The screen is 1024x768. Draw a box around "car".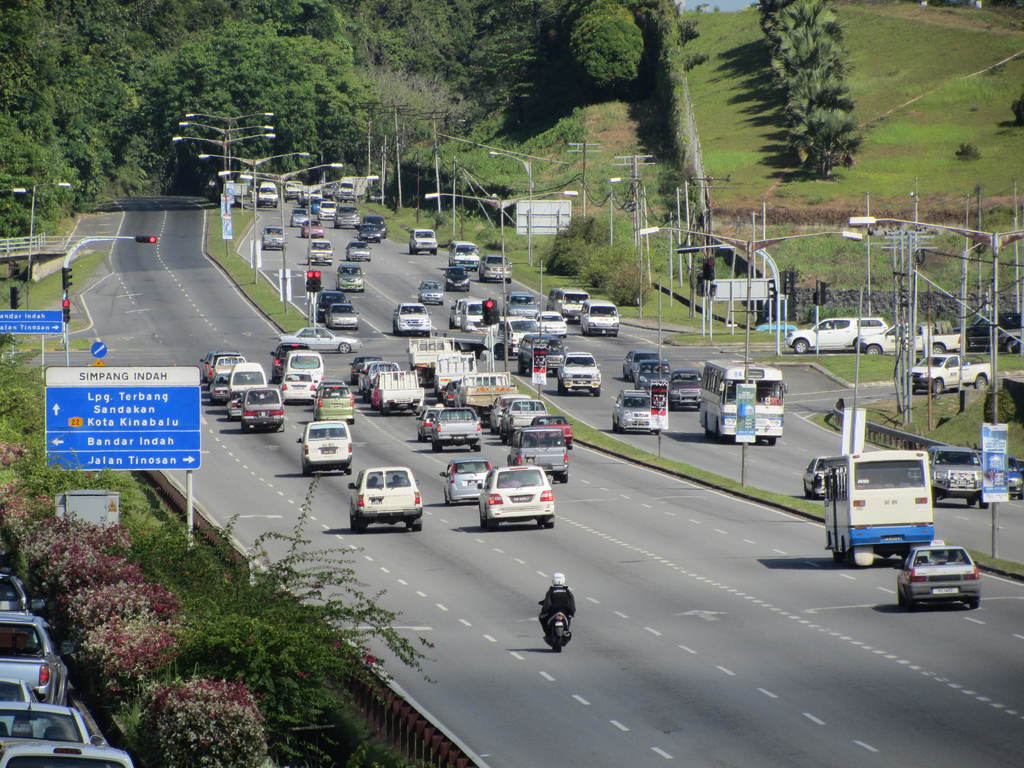
481 461 557 527.
